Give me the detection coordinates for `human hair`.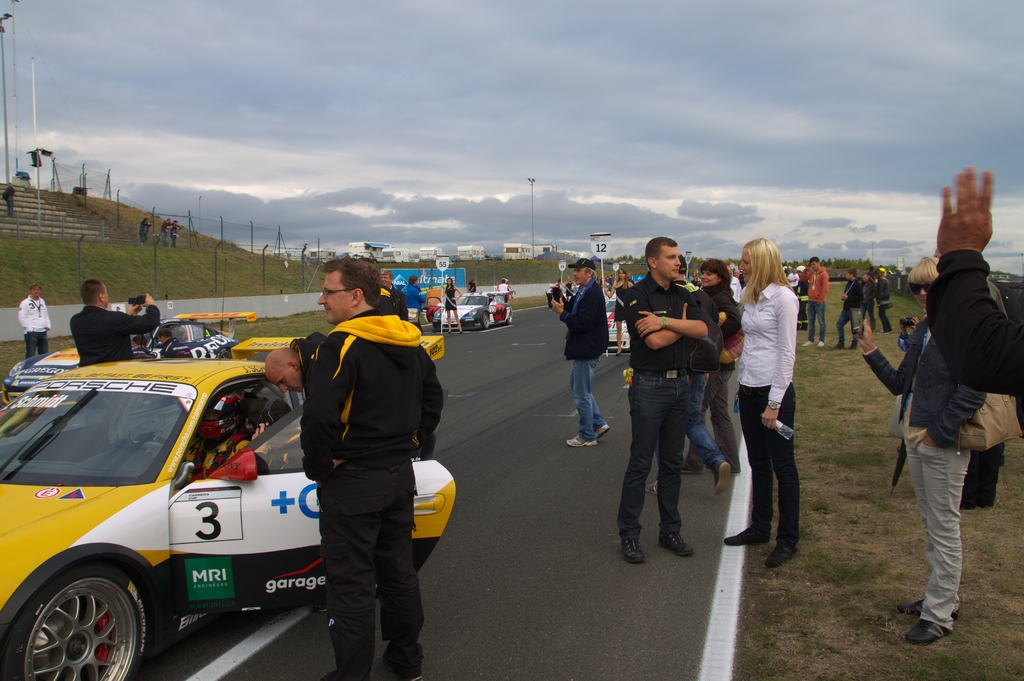
region(846, 265, 856, 275).
